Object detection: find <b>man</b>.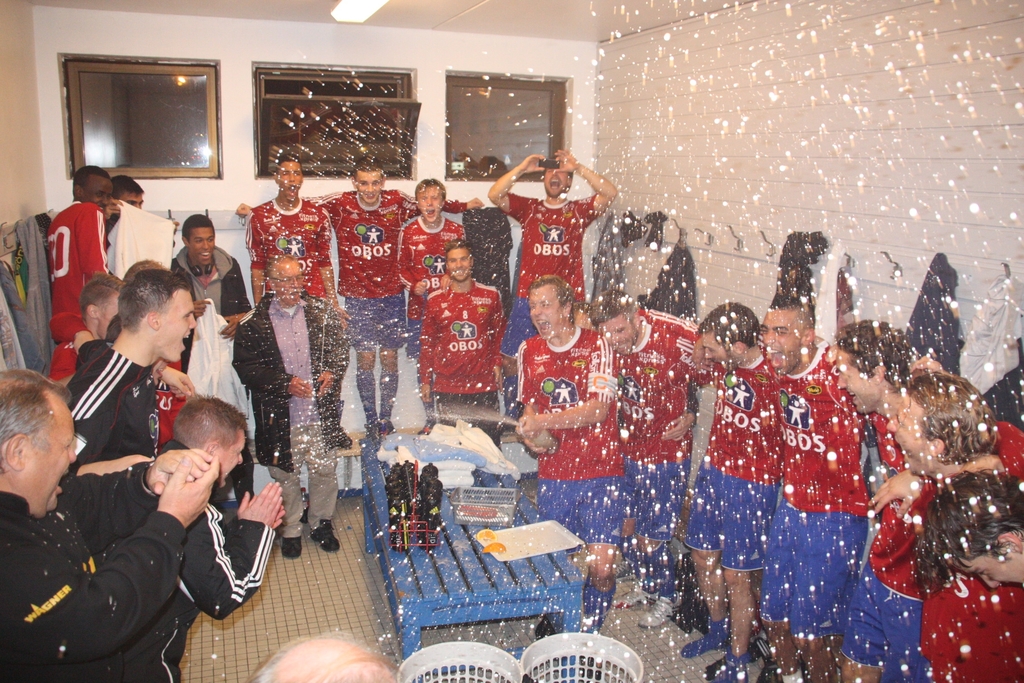
[left=485, top=148, right=616, bottom=422].
